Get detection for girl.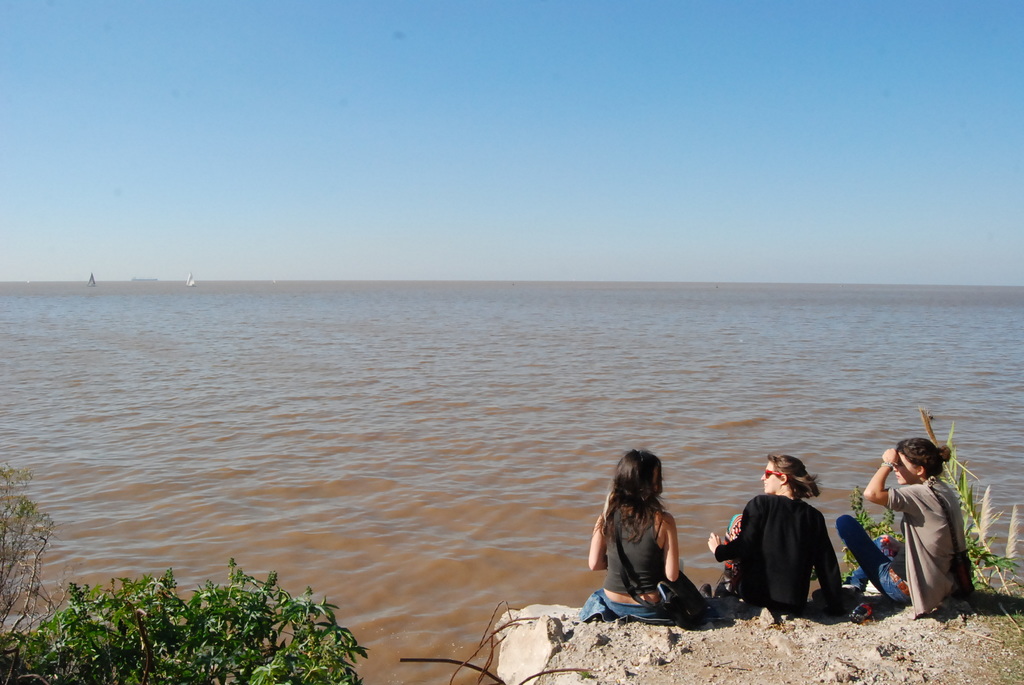
Detection: rect(585, 441, 682, 632).
